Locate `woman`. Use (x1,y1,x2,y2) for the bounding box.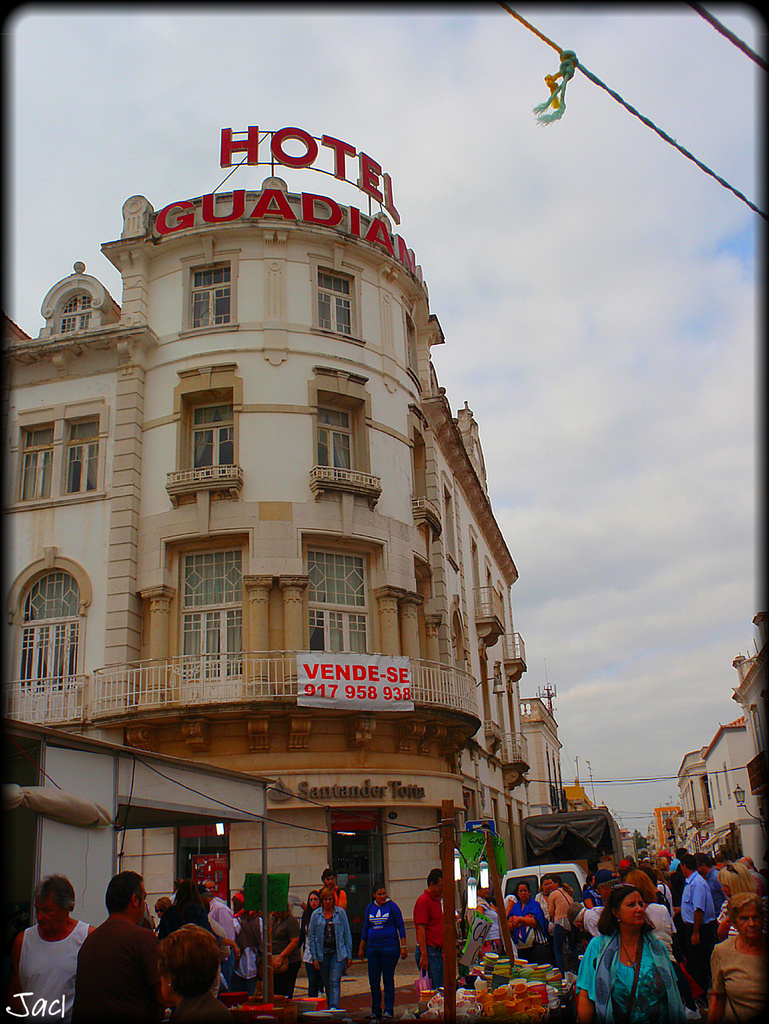
(510,884,553,964).
